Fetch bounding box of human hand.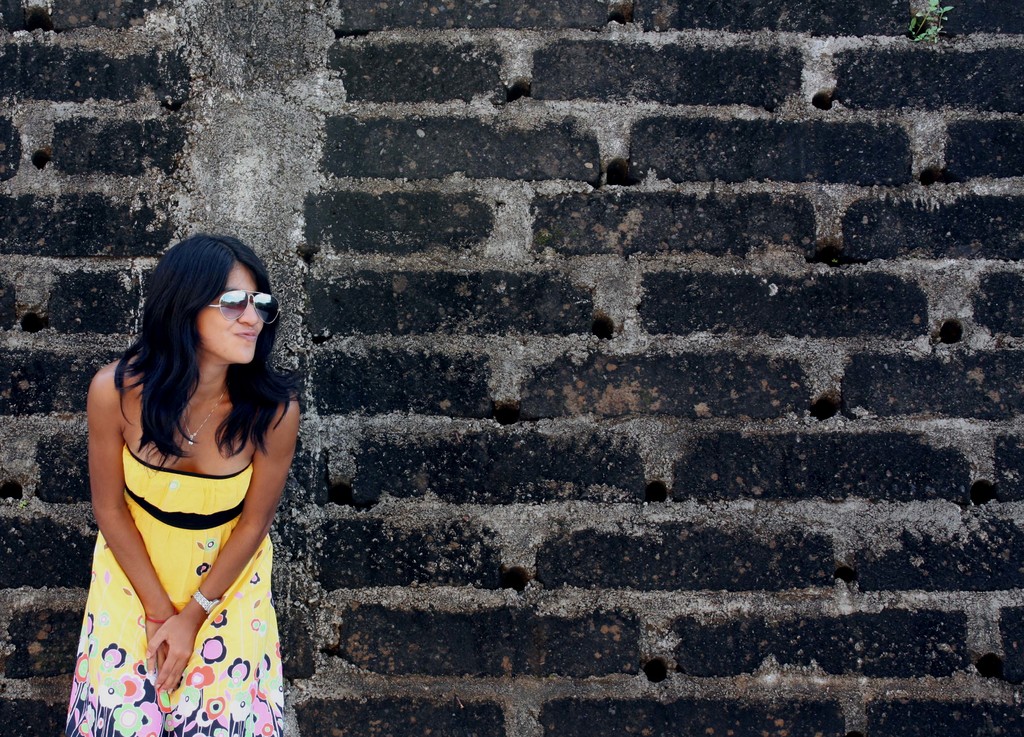
Bbox: (left=141, top=602, right=180, bottom=679).
